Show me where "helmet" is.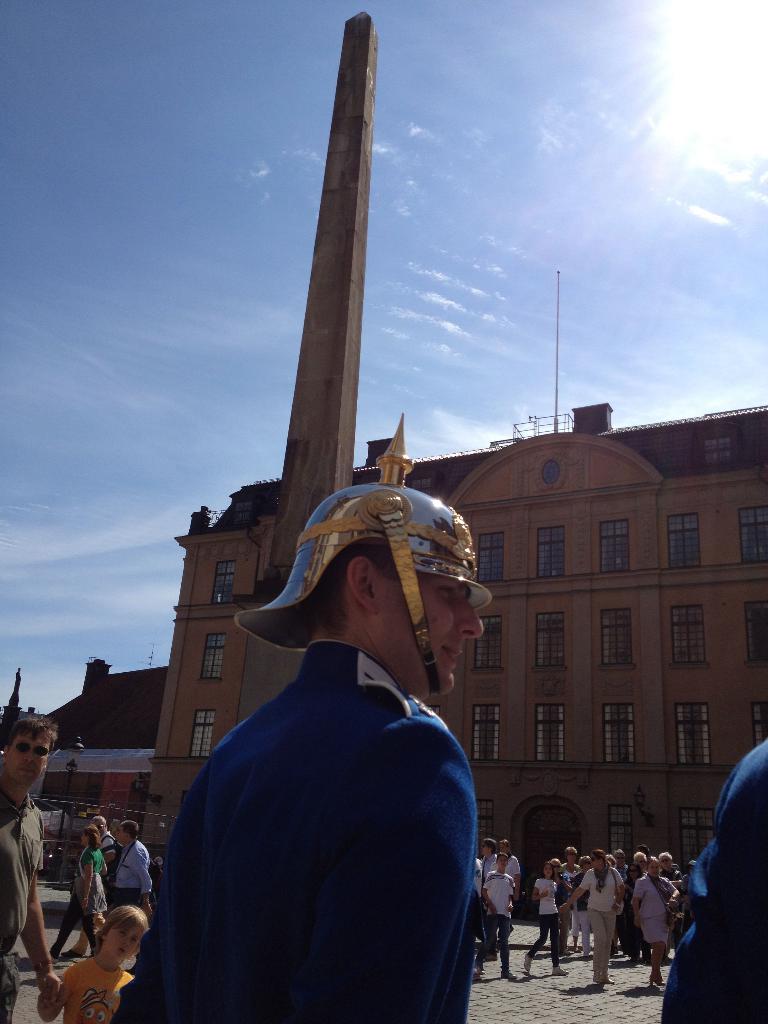
"helmet" is at x1=259 y1=489 x2=495 y2=707.
